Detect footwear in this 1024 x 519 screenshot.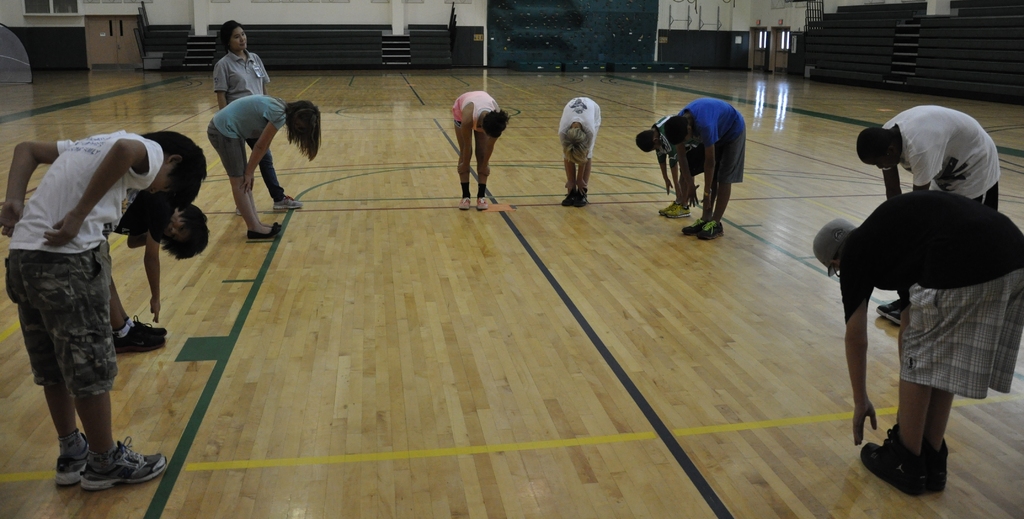
Detection: bbox=[459, 196, 470, 211].
